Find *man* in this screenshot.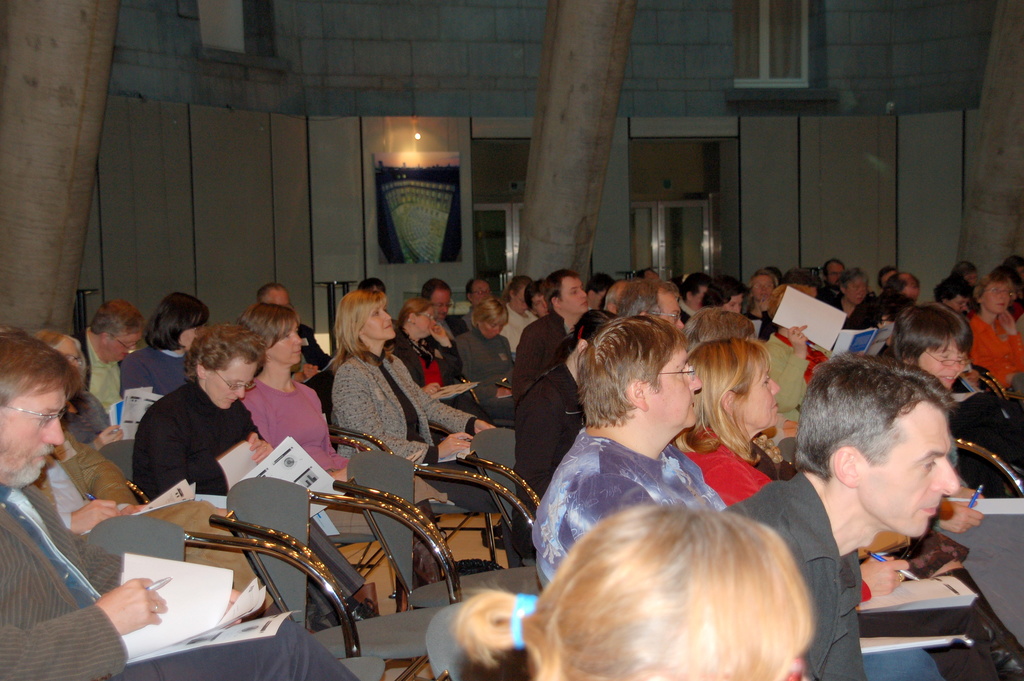
The bounding box for *man* is [left=822, top=259, right=845, bottom=302].
